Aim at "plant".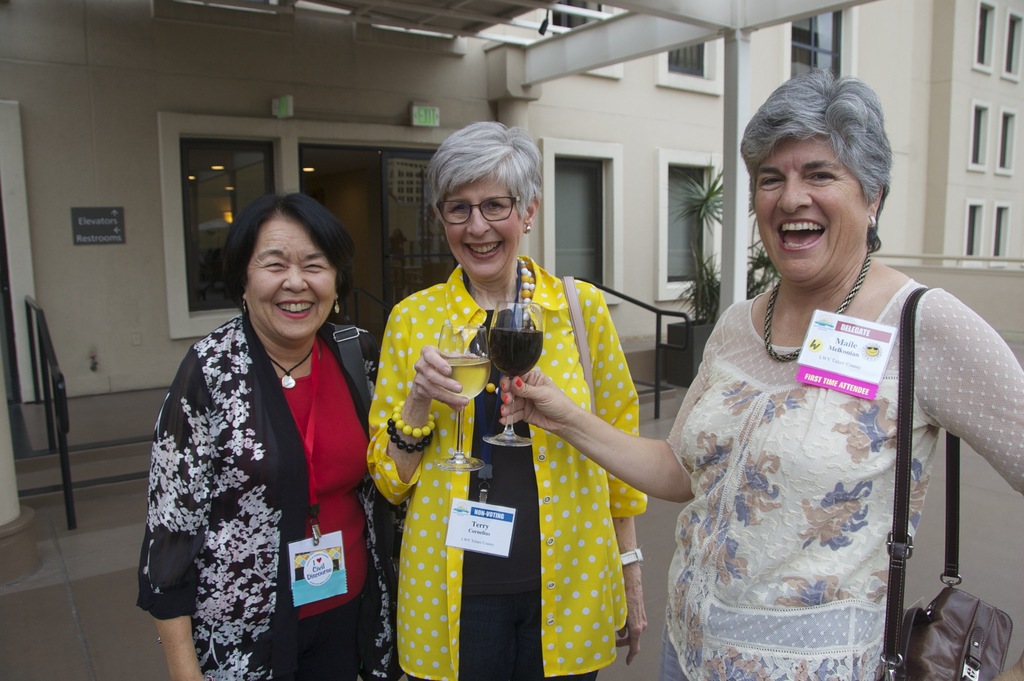
Aimed at Rect(676, 242, 731, 329).
